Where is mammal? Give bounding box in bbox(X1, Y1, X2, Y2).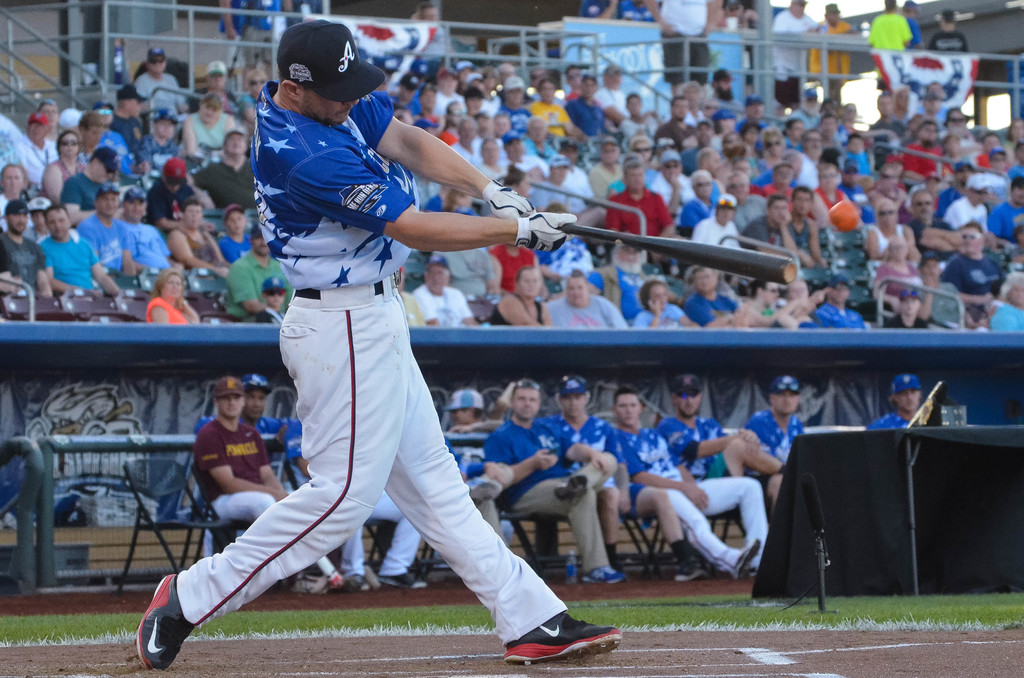
bbox(195, 383, 292, 529).
